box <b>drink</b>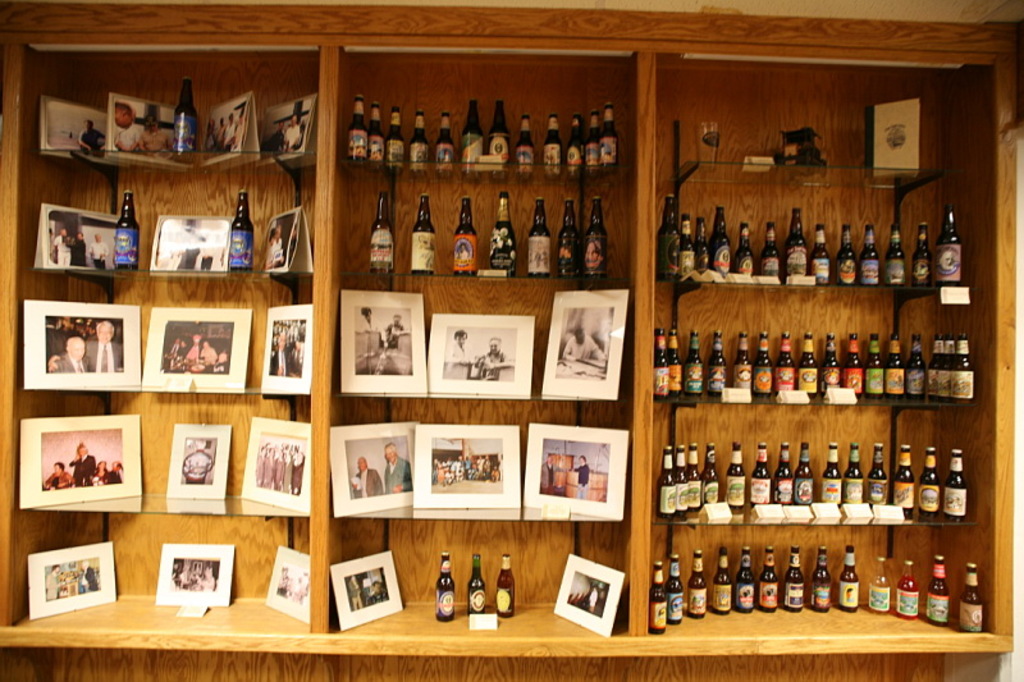
select_region(732, 546, 753, 612)
